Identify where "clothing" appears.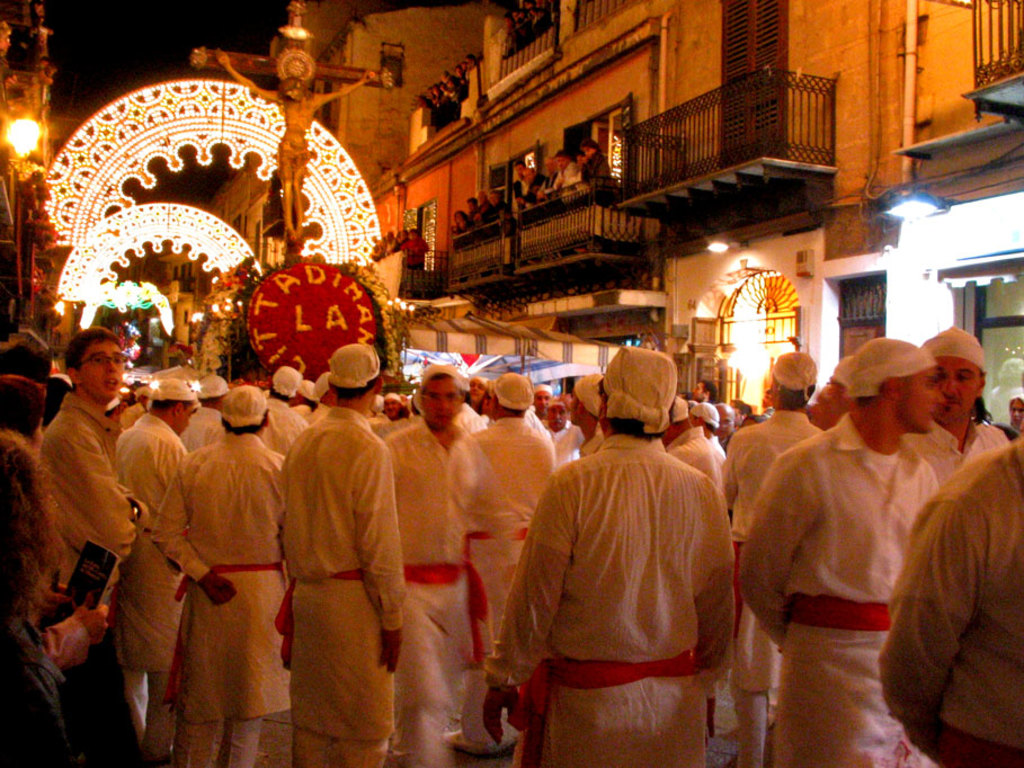
Appears at l=878, t=437, r=1023, b=767.
